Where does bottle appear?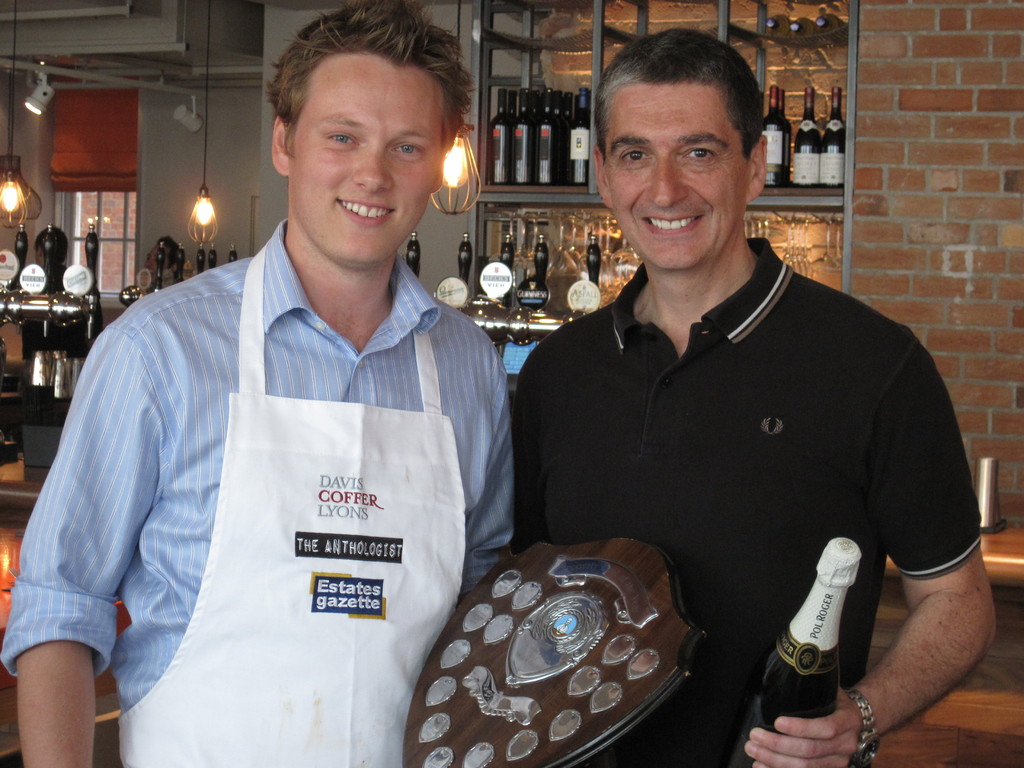
Appears at left=756, top=74, right=789, bottom=189.
